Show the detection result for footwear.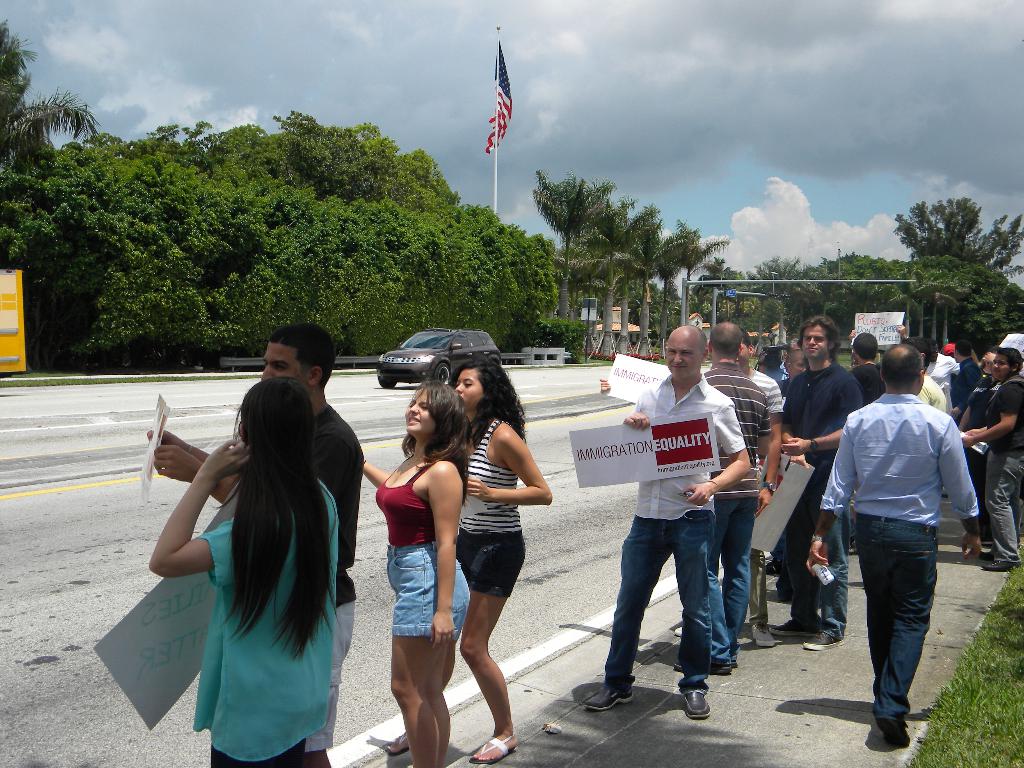
x1=386 y1=731 x2=410 y2=757.
